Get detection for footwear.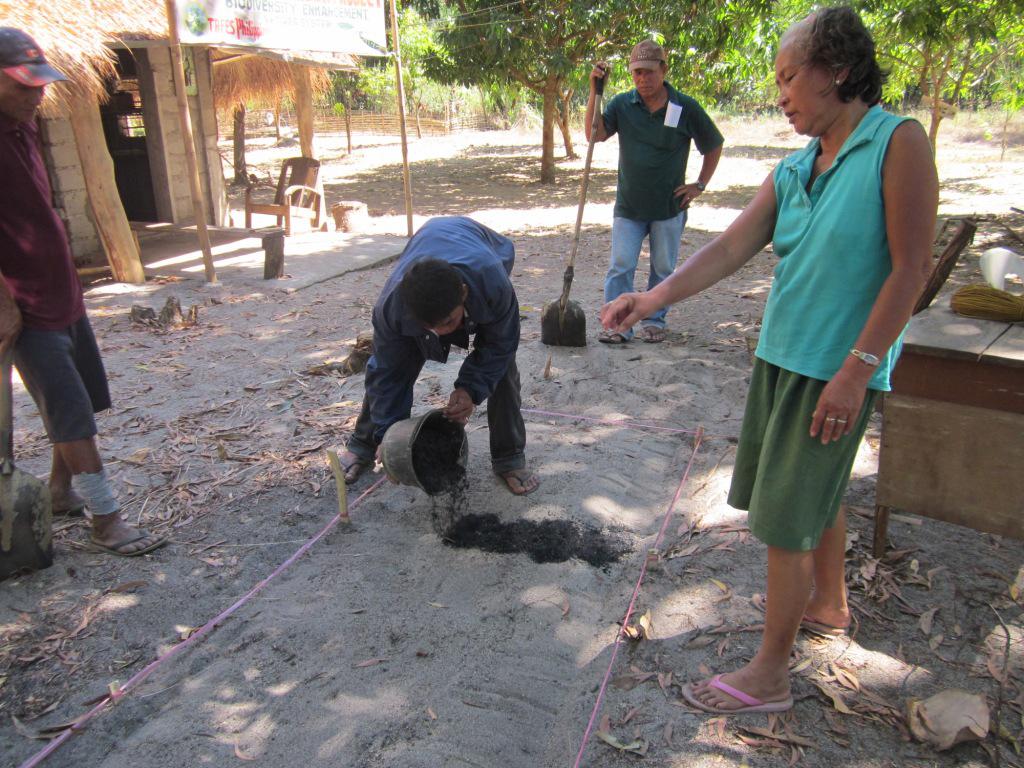
Detection: (682, 675, 793, 714).
